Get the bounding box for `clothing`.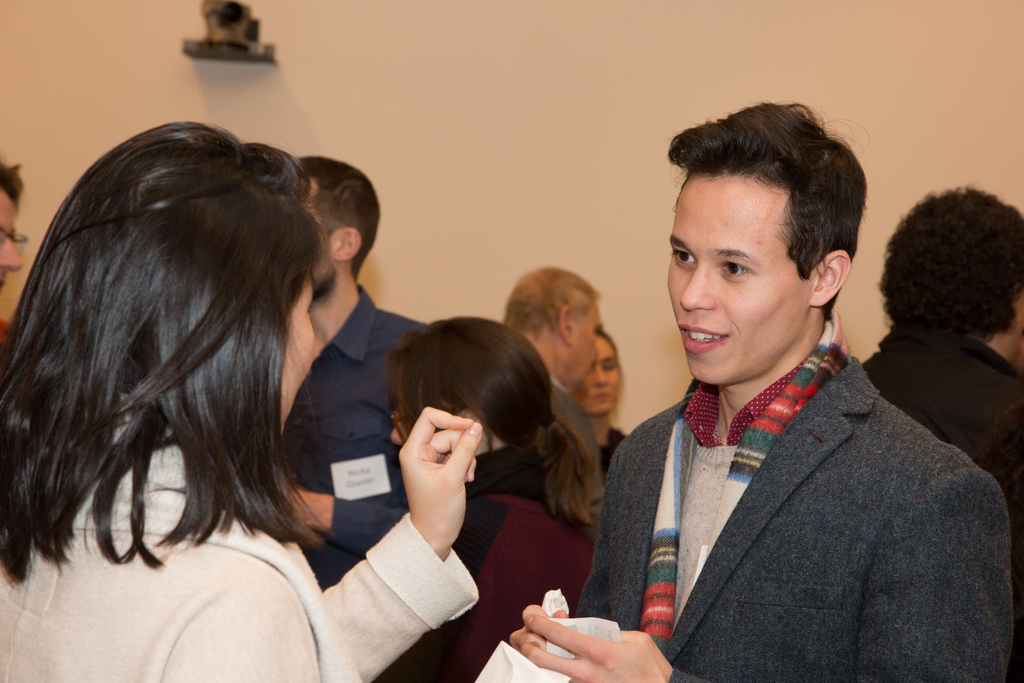
[854,317,1023,621].
